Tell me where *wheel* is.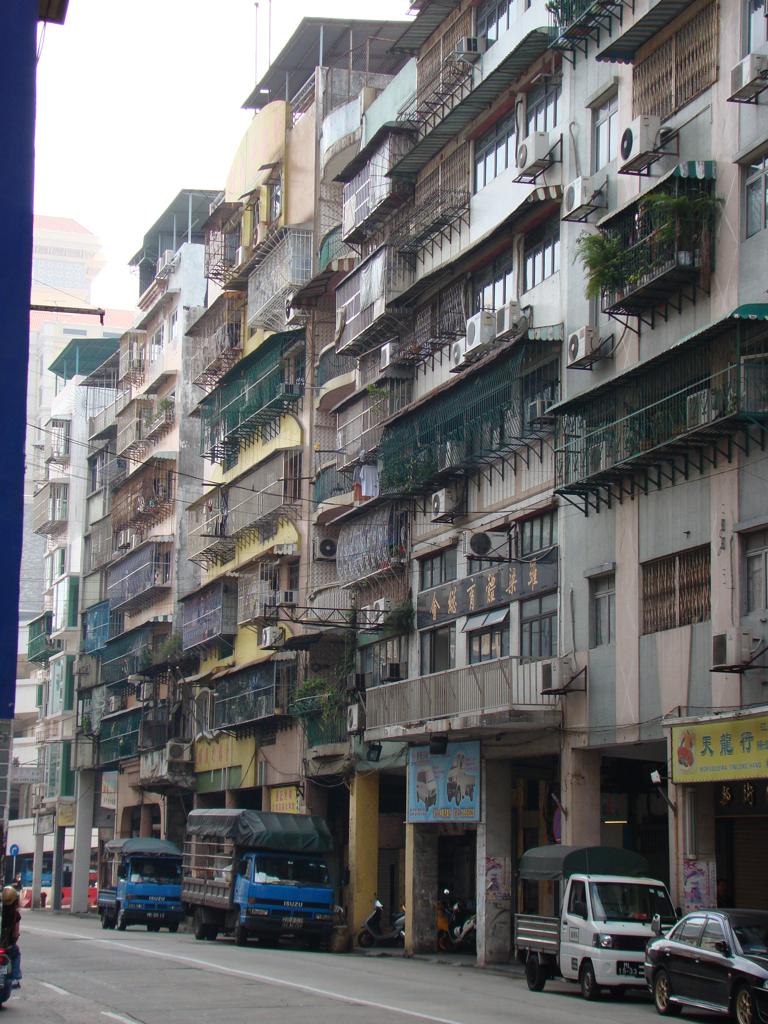
*wheel* is at 359, 931, 376, 948.
